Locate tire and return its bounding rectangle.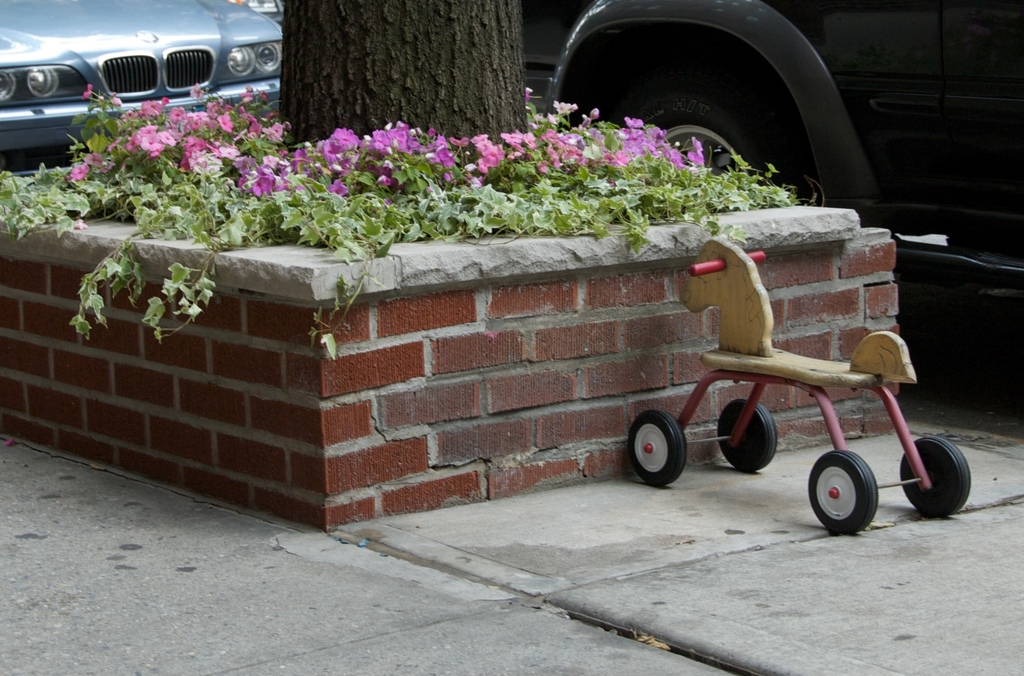
[x1=903, y1=430, x2=972, y2=523].
